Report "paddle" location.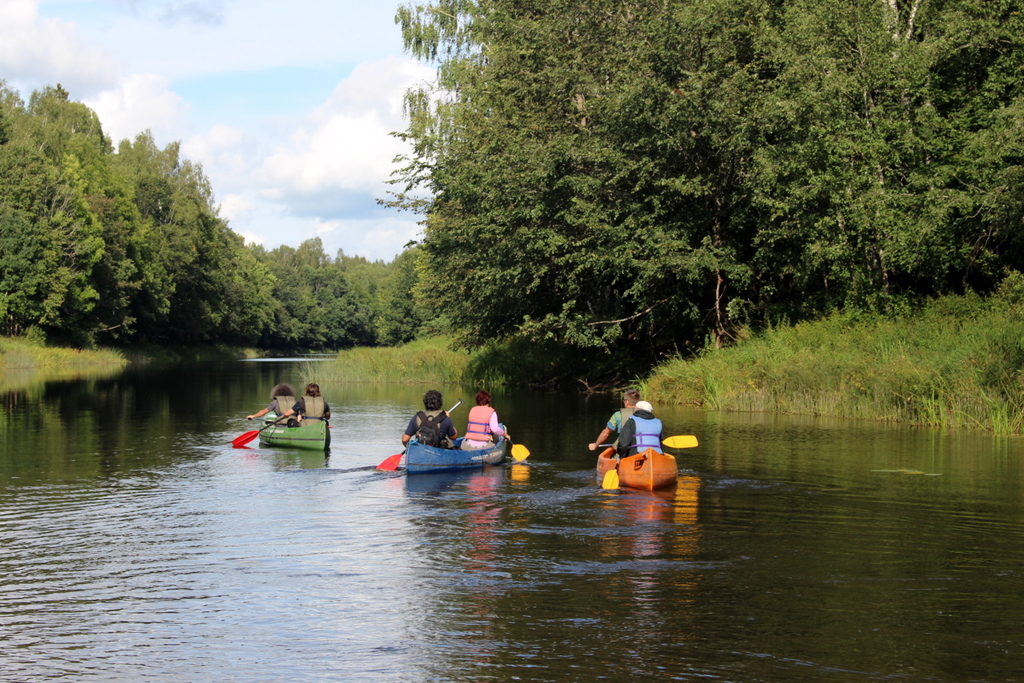
Report: x1=588 y1=416 x2=712 y2=453.
